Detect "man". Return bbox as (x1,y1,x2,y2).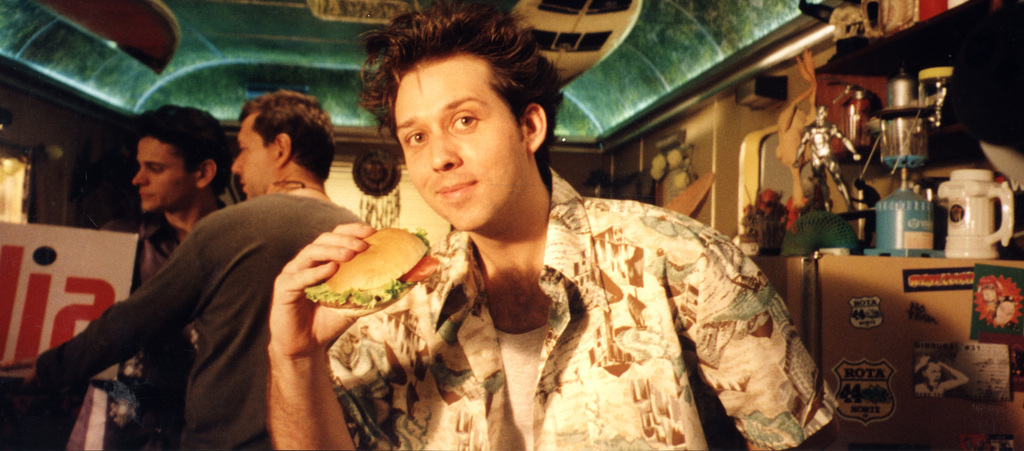
(268,0,842,450).
